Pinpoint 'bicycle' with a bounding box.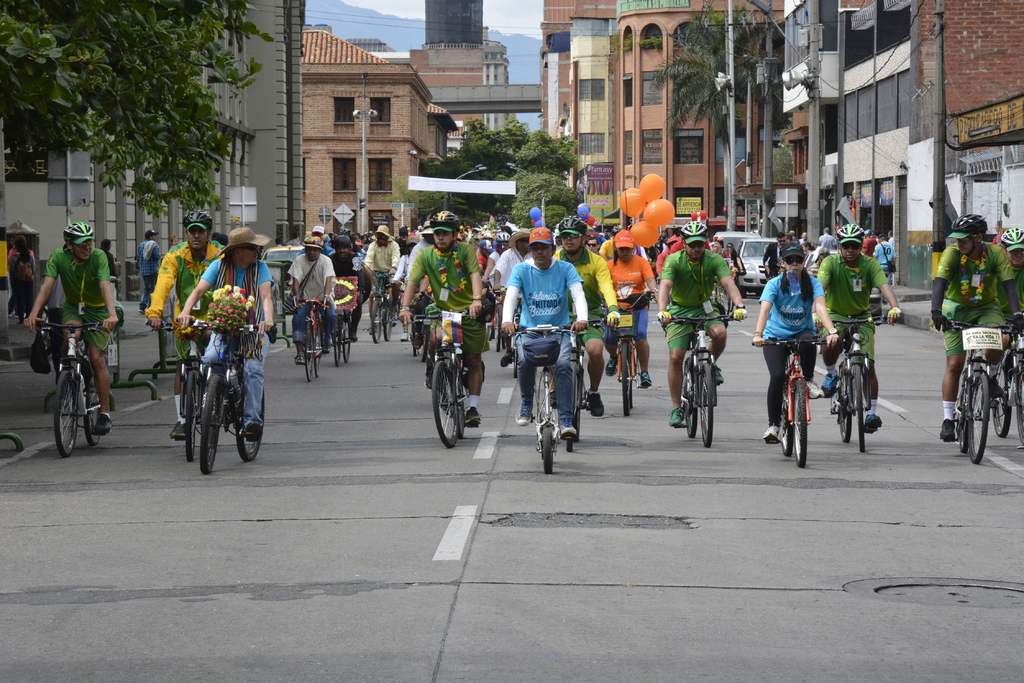
l=598, t=289, r=653, b=417.
